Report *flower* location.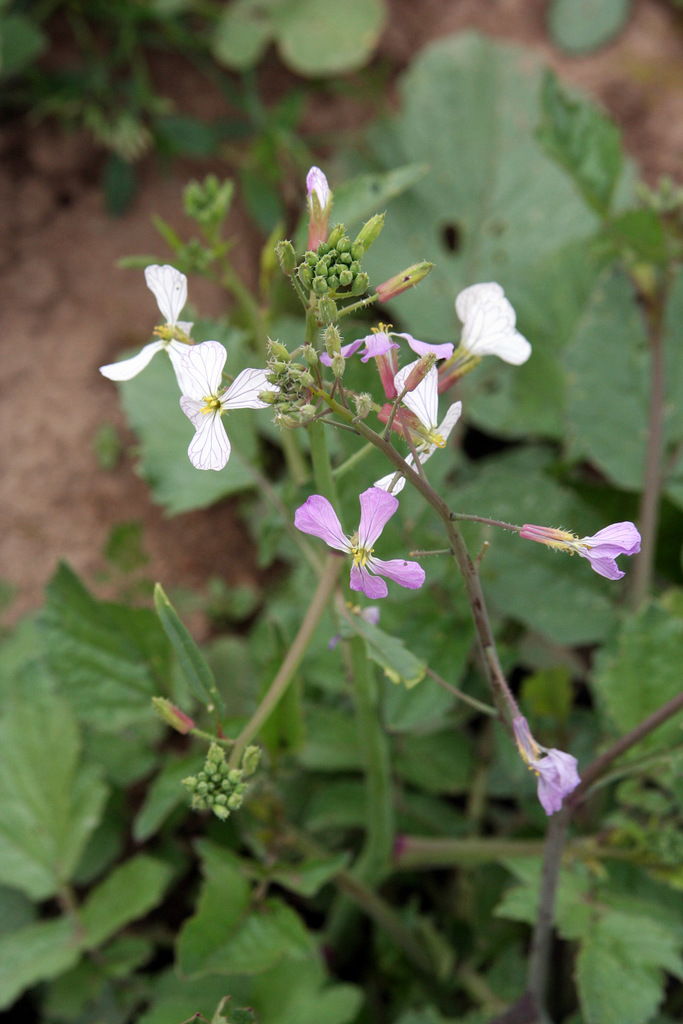
Report: [x1=374, y1=360, x2=449, y2=472].
